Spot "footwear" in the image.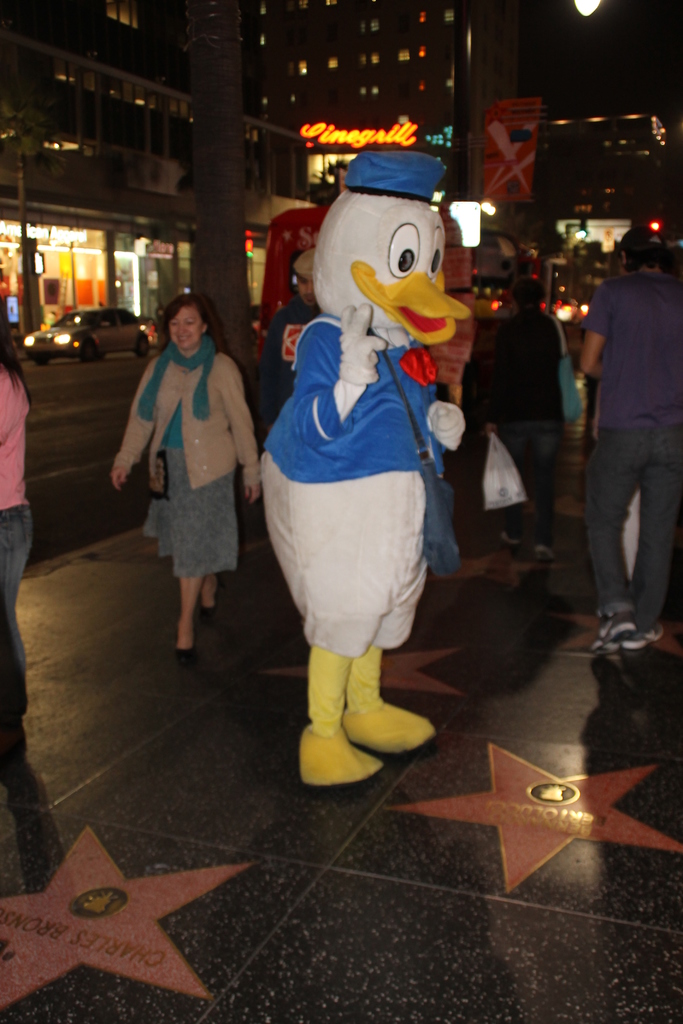
"footwear" found at [292,724,385,794].
